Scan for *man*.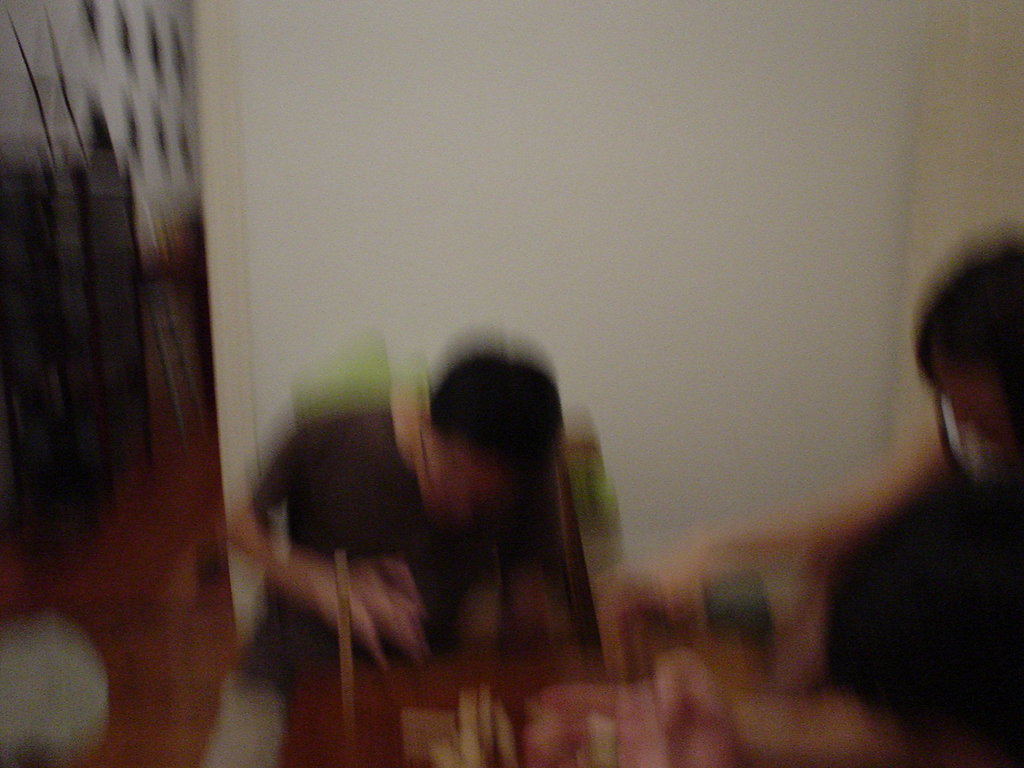
Scan result: 199,335,626,746.
